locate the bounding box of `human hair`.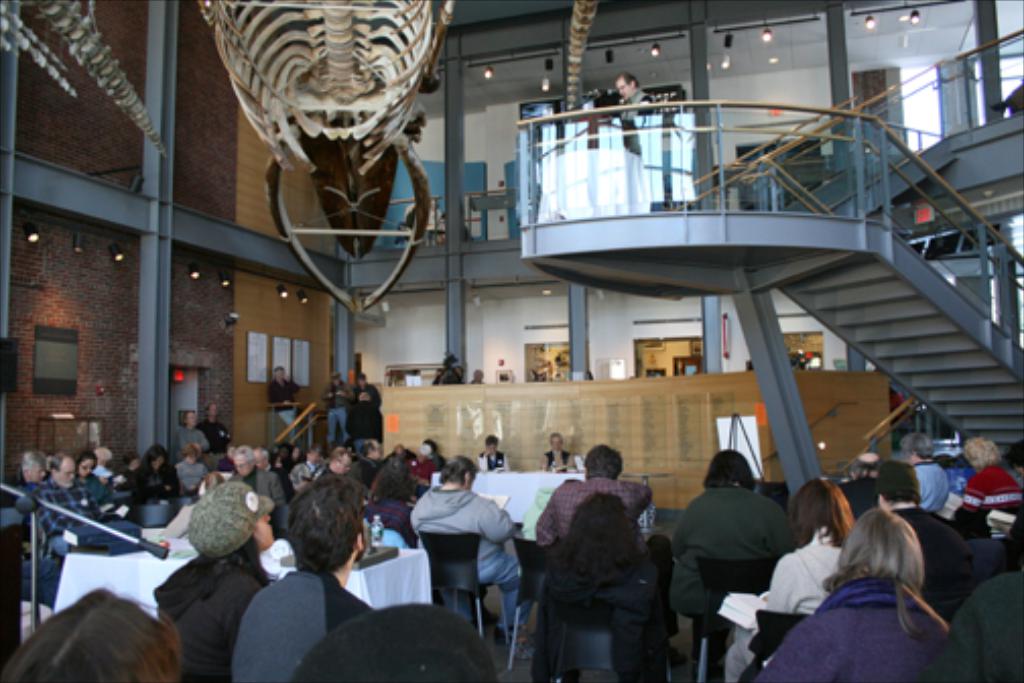
Bounding box: 821 506 922 634.
